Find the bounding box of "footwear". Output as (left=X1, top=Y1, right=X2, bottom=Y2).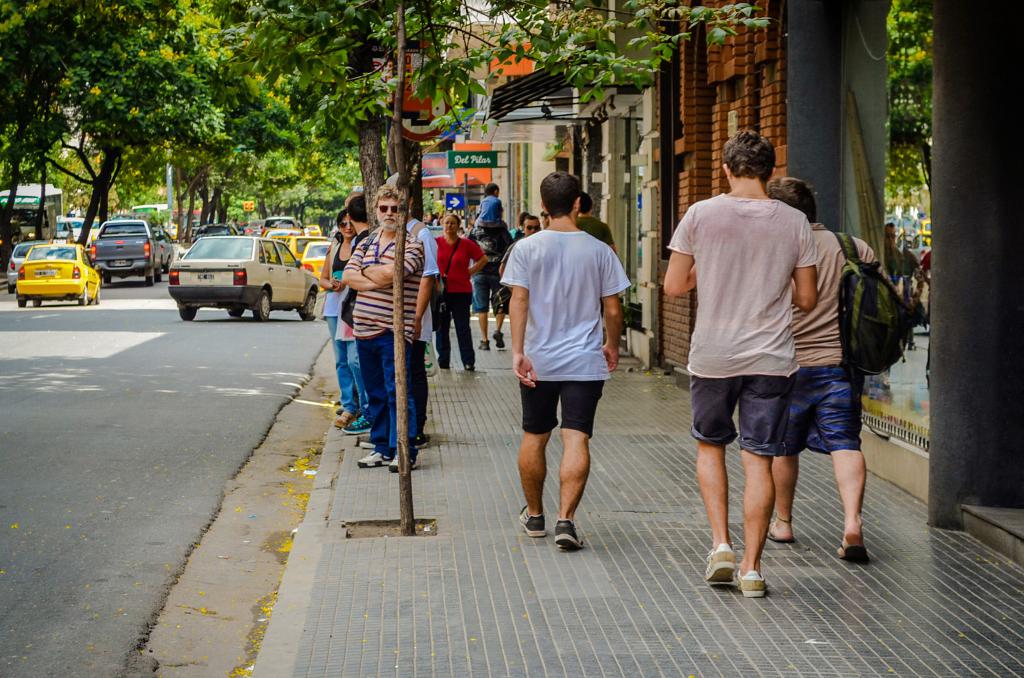
(left=517, top=504, right=548, bottom=540).
